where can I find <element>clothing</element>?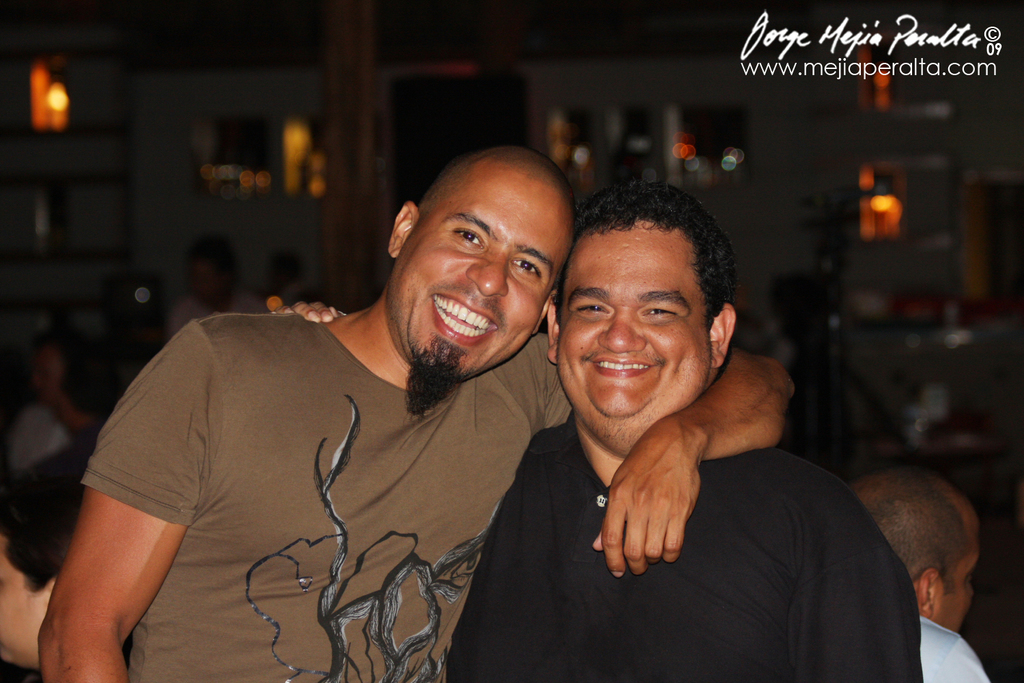
You can find it at [x1=438, y1=409, x2=915, y2=682].
